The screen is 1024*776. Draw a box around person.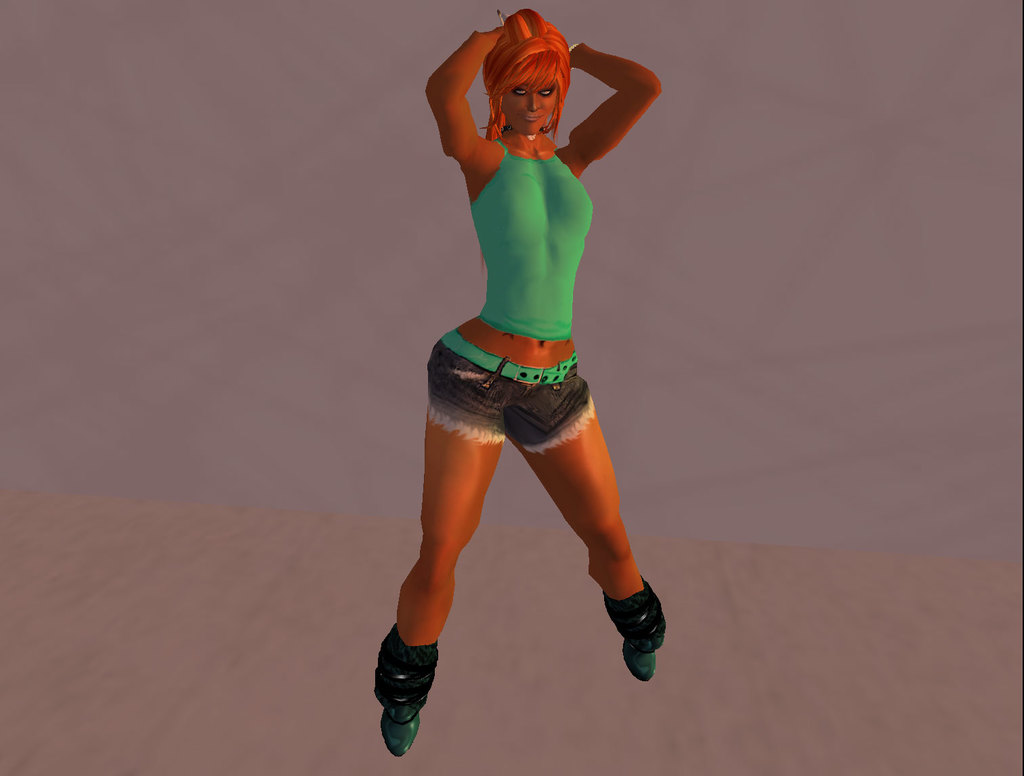
<region>346, 0, 728, 773</region>.
